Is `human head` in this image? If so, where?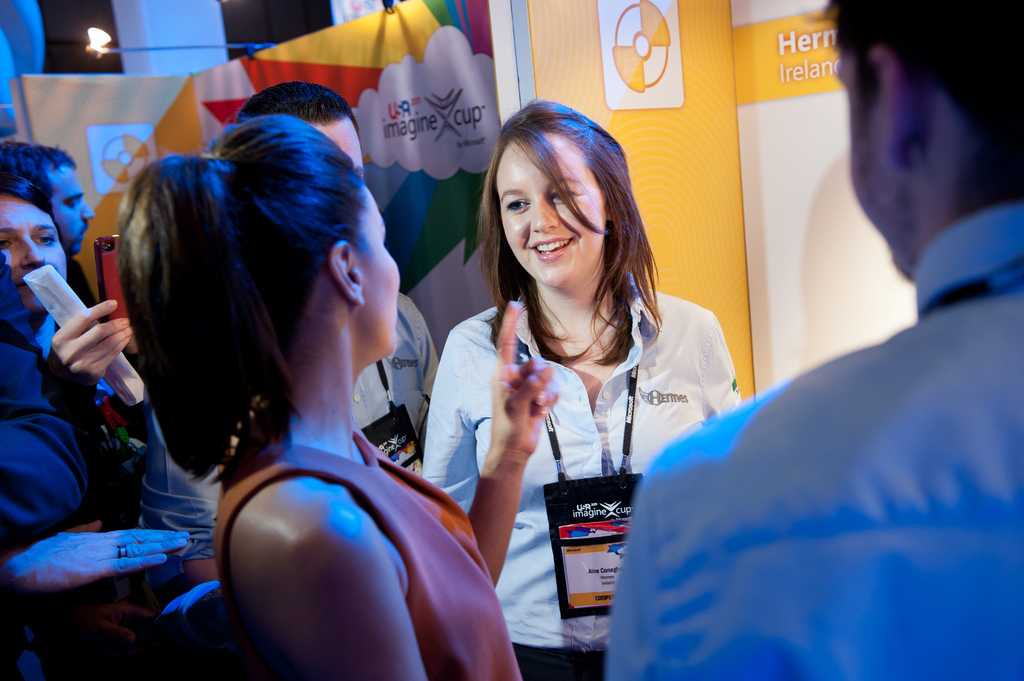
Yes, at locate(196, 113, 399, 358).
